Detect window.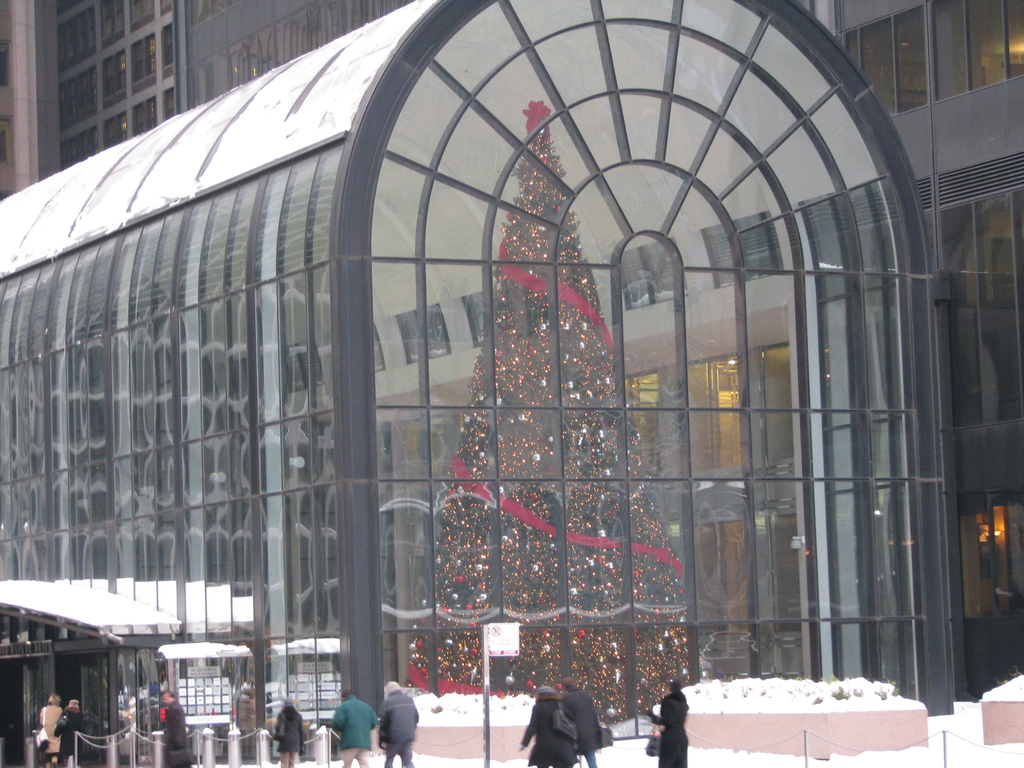
Detected at select_region(932, 0, 1023, 97).
